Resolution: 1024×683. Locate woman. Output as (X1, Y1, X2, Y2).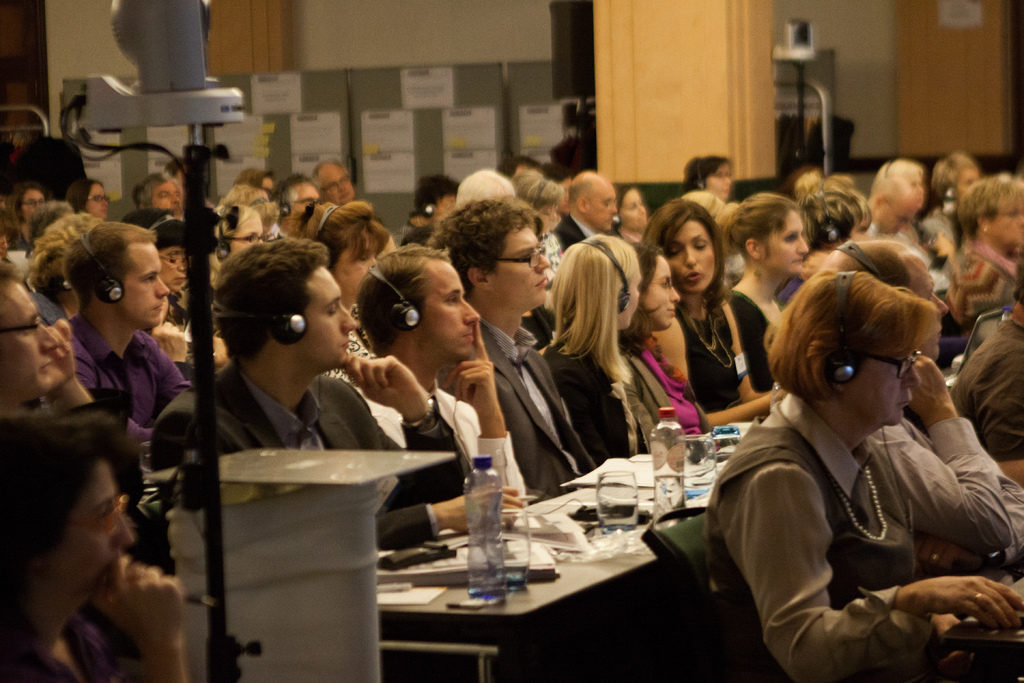
(0, 404, 210, 682).
